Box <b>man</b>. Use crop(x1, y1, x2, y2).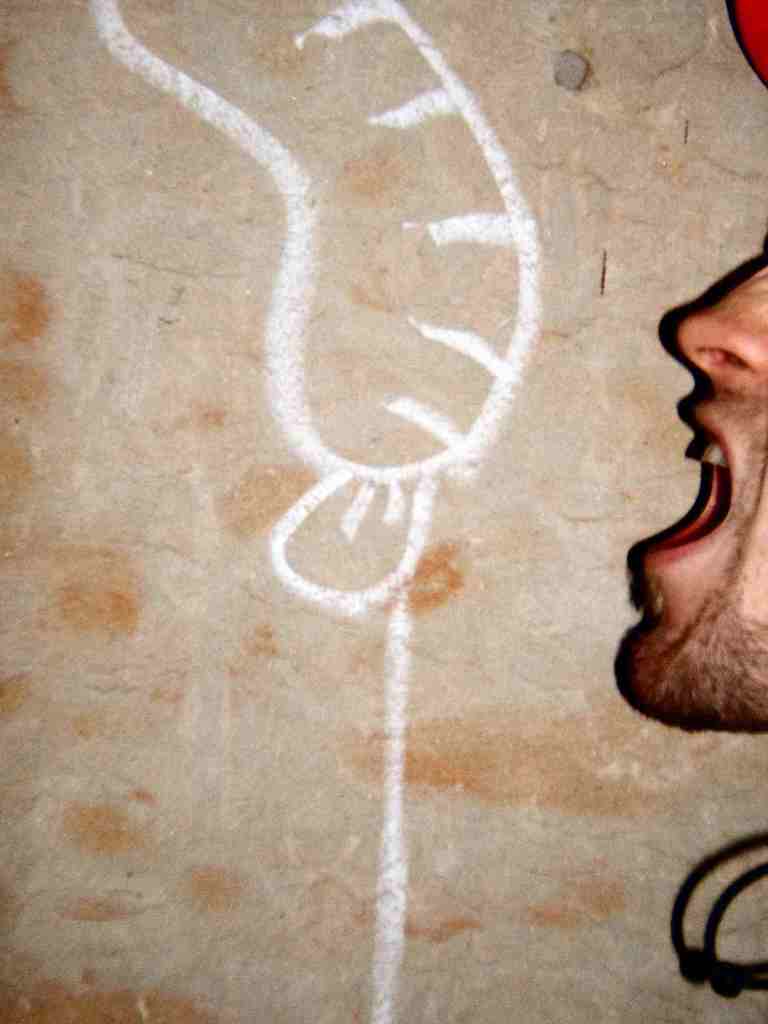
crop(616, 0, 767, 749).
